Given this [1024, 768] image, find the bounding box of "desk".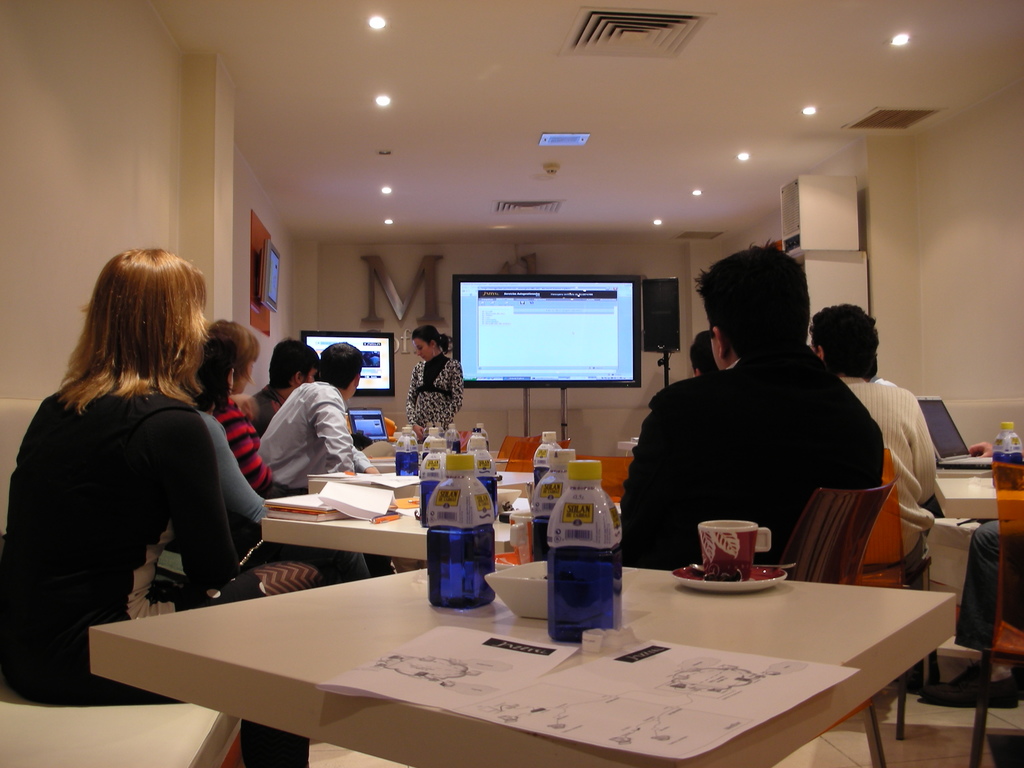
{"x1": 91, "y1": 568, "x2": 959, "y2": 761}.
